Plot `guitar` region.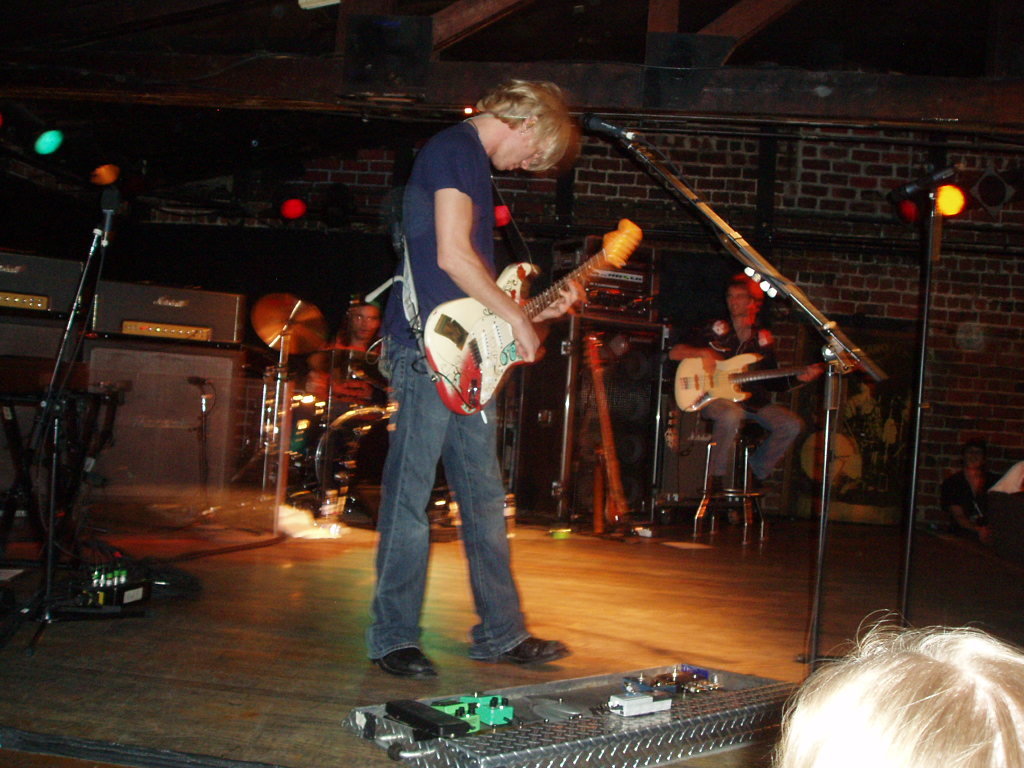
Plotted at (401,213,666,404).
